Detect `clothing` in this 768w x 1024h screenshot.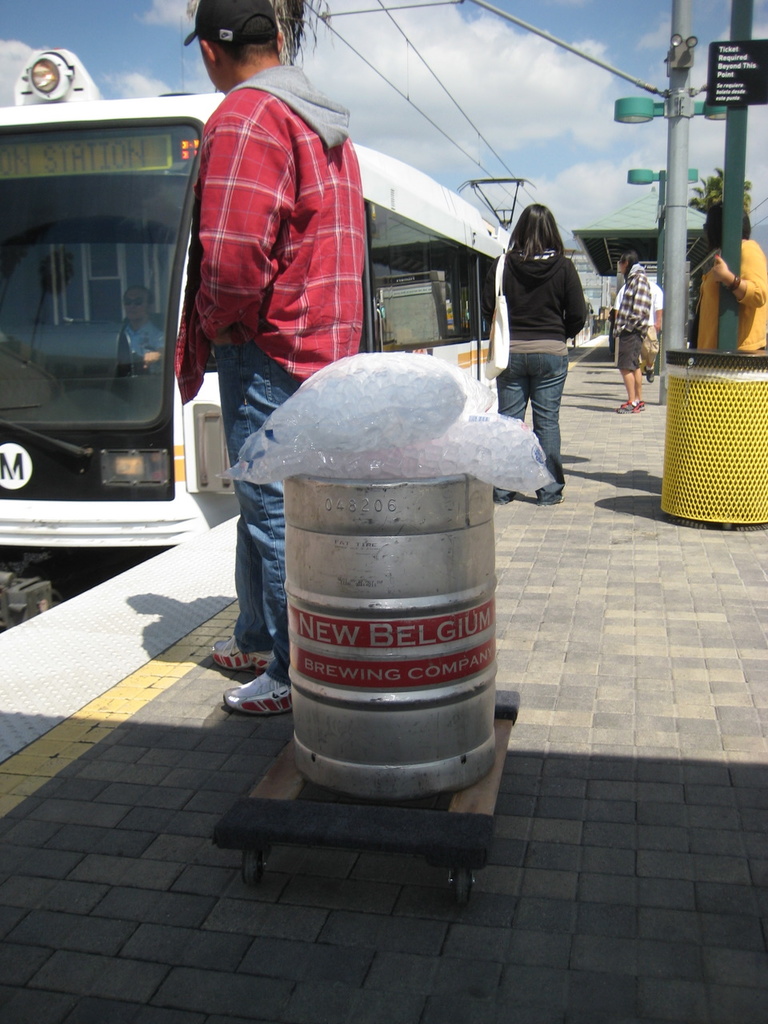
Detection: bbox(686, 230, 766, 352).
